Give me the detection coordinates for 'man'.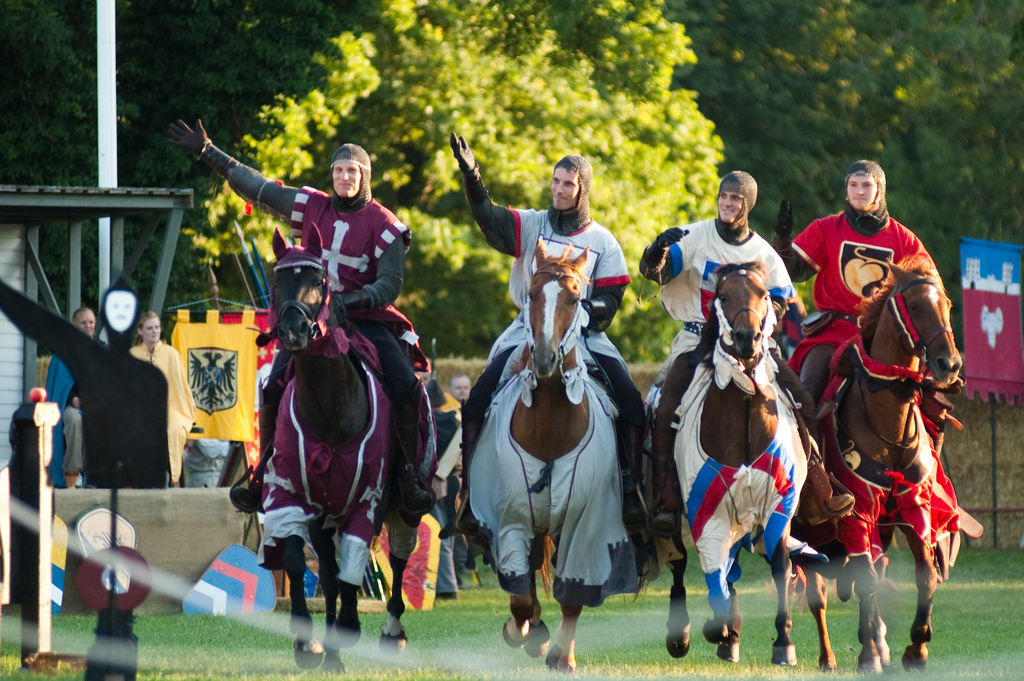
rect(44, 303, 119, 510).
